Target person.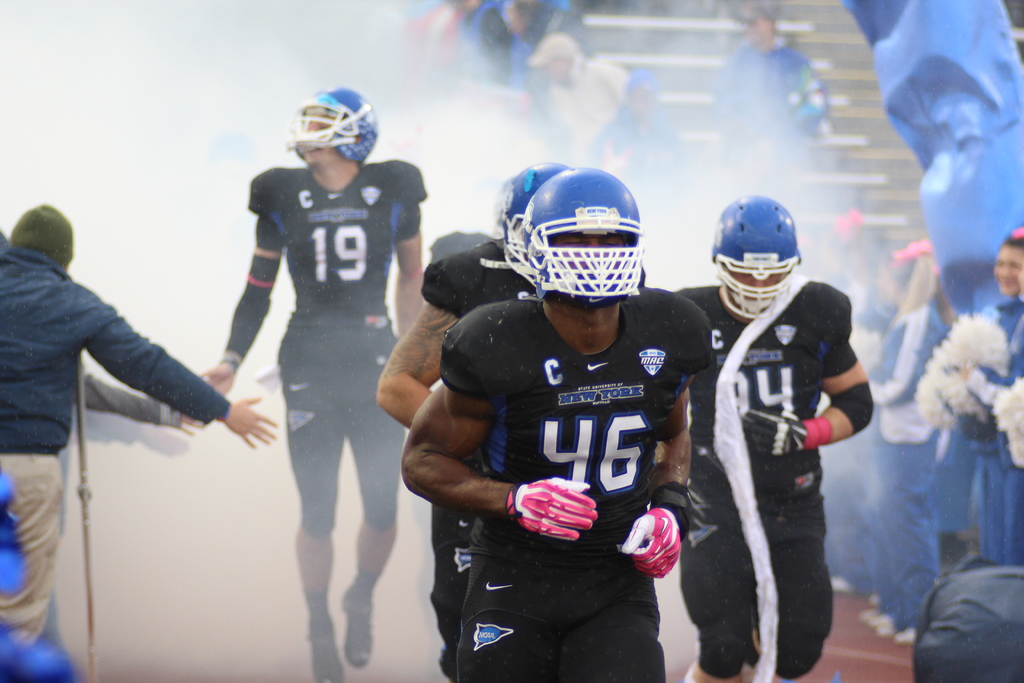
Target region: [x1=942, y1=226, x2=1023, y2=562].
